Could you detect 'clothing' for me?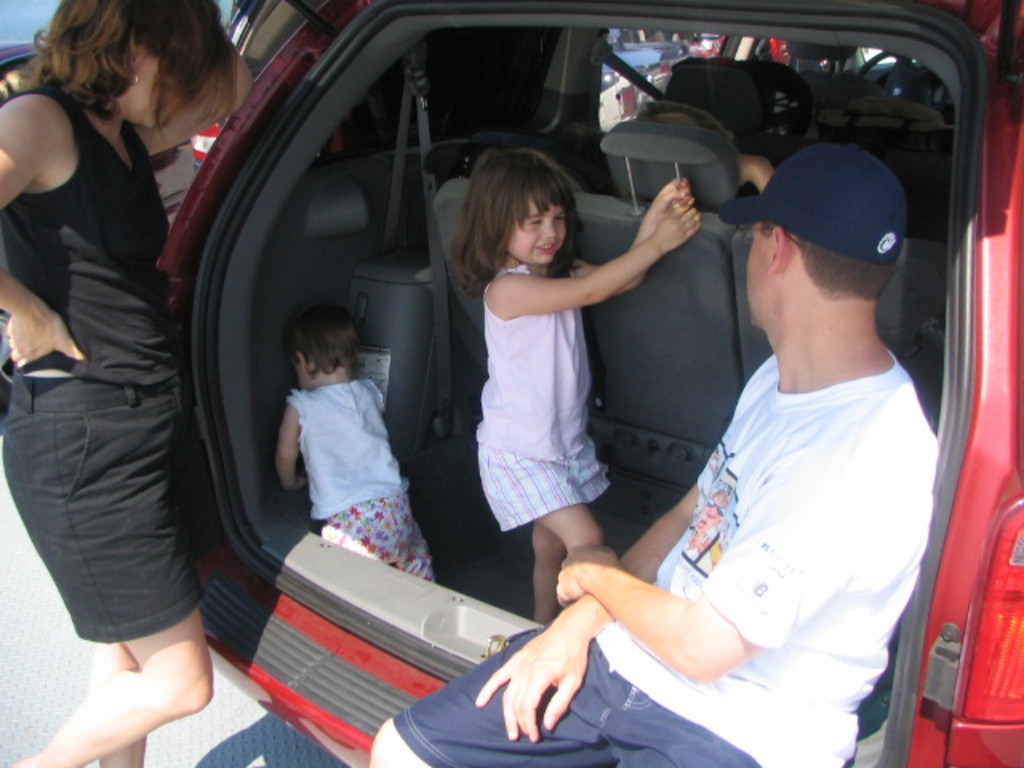
Detection result: select_region(285, 379, 437, 587).
